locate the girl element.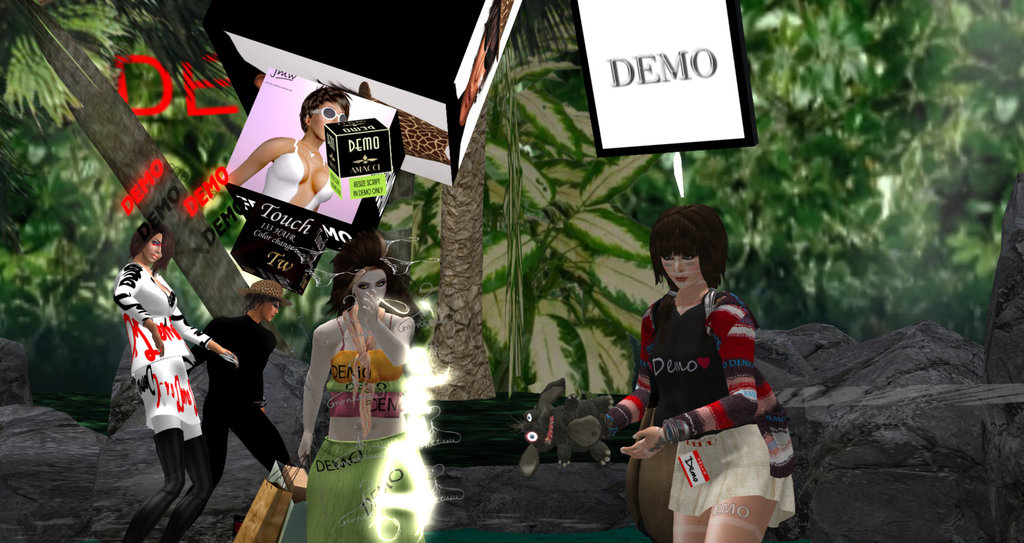
Element bbox: {"x1": 298, "y1": 250, "x2": 435, "y2": 542}.
